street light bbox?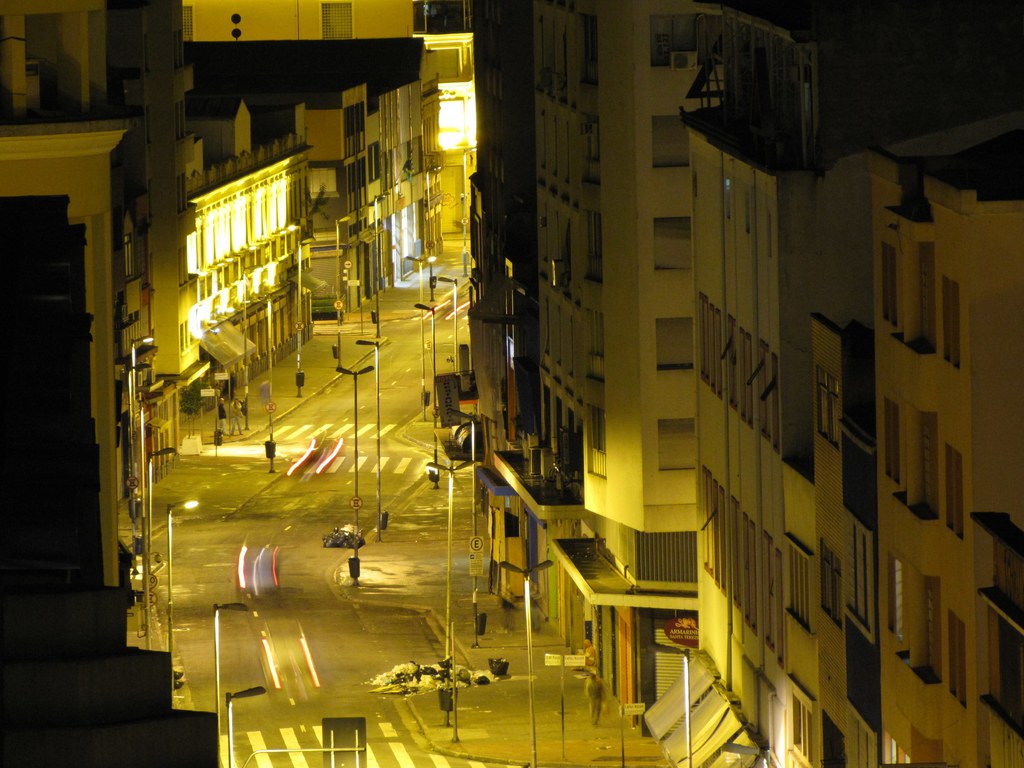
select_region(494, 551, 550, 767)
